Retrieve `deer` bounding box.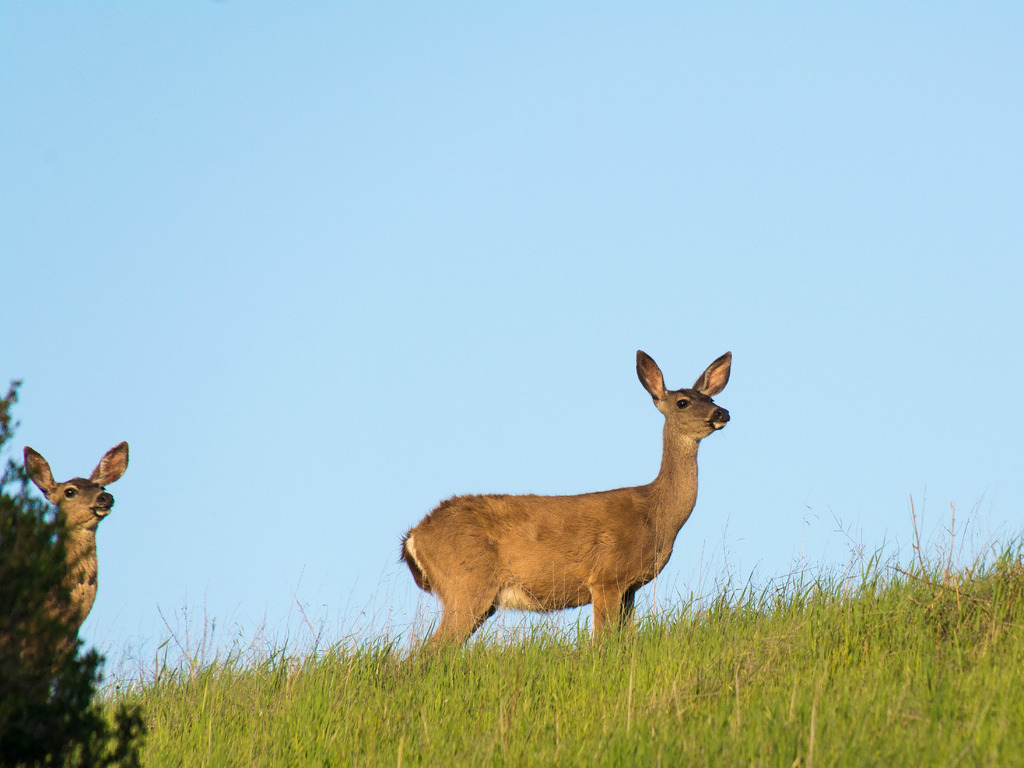
Bounding box: x1=401, y1=352, x2=731, y2=663.
